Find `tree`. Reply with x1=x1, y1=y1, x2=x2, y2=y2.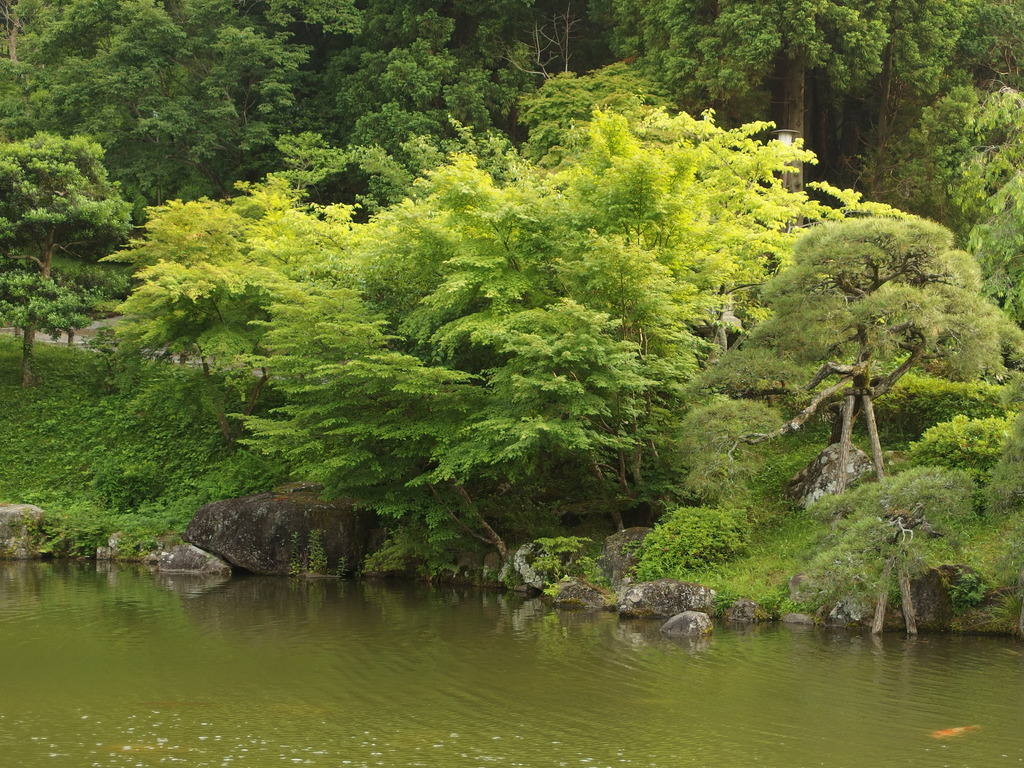
x1=8, y1=111, x2=140, y2=355.
